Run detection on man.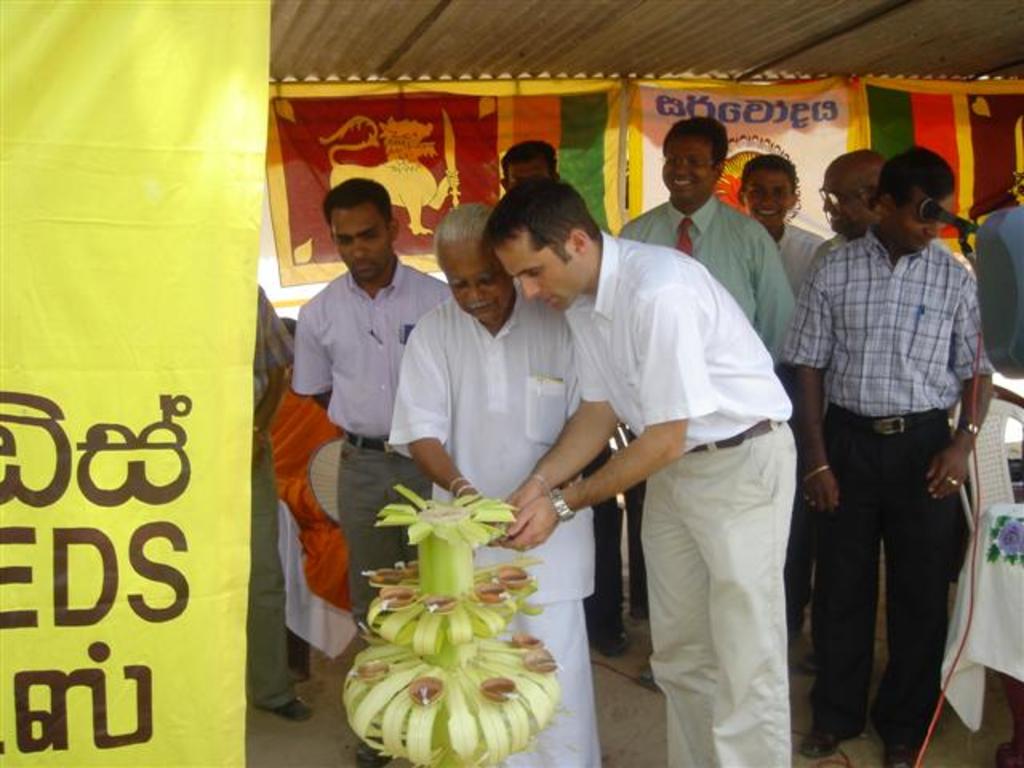
Result: bbox=(486, 133, 562, 203).
